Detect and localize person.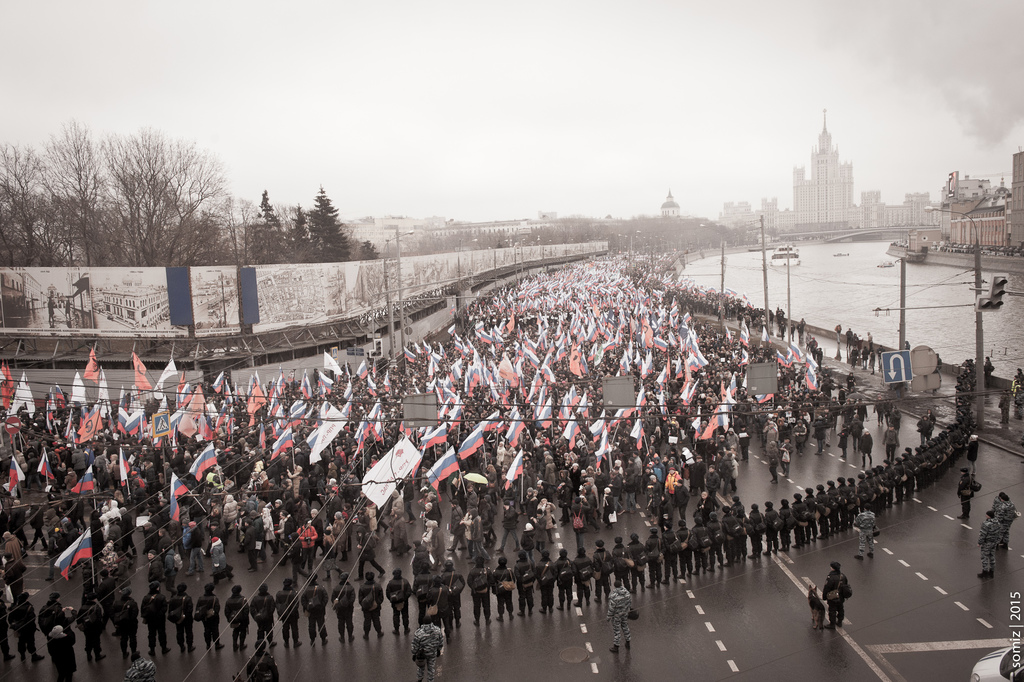
Localized at (left=996, top=486, right=1018, bottom=556).
